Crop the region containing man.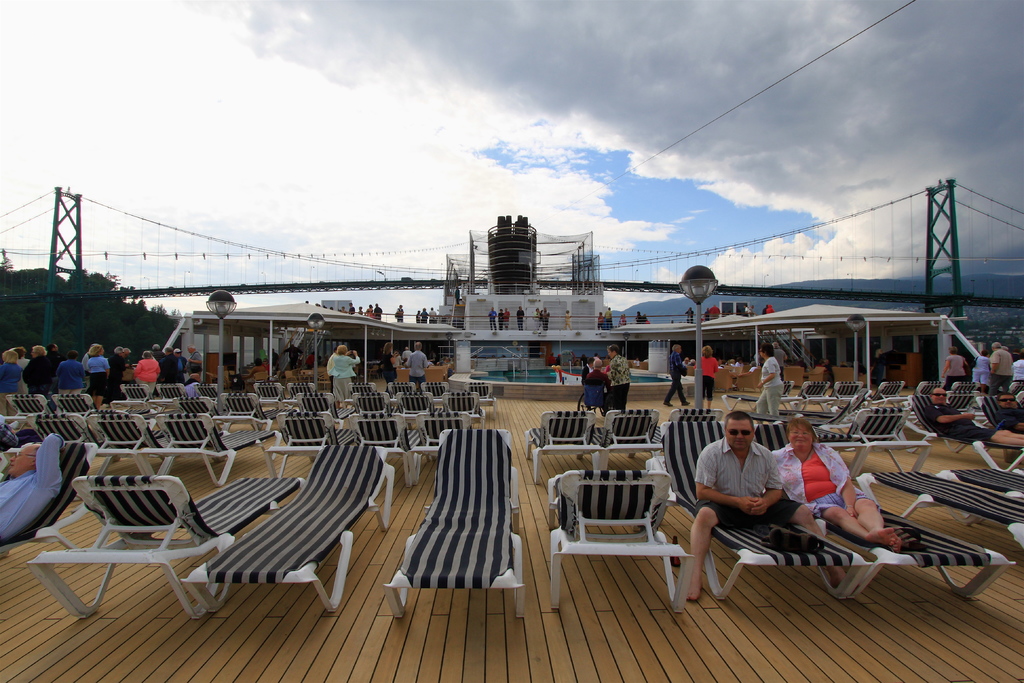
Crop region: BBox(686, 308, 694, 324).
